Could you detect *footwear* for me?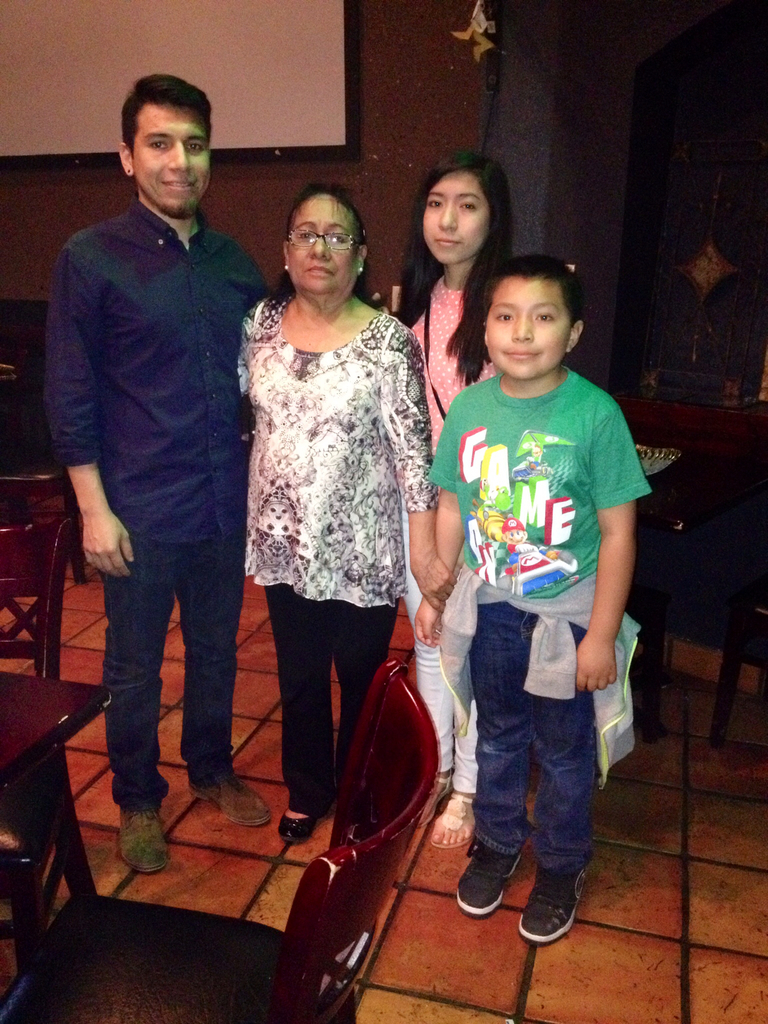
Detection result: 121, 803, 164, 872.
